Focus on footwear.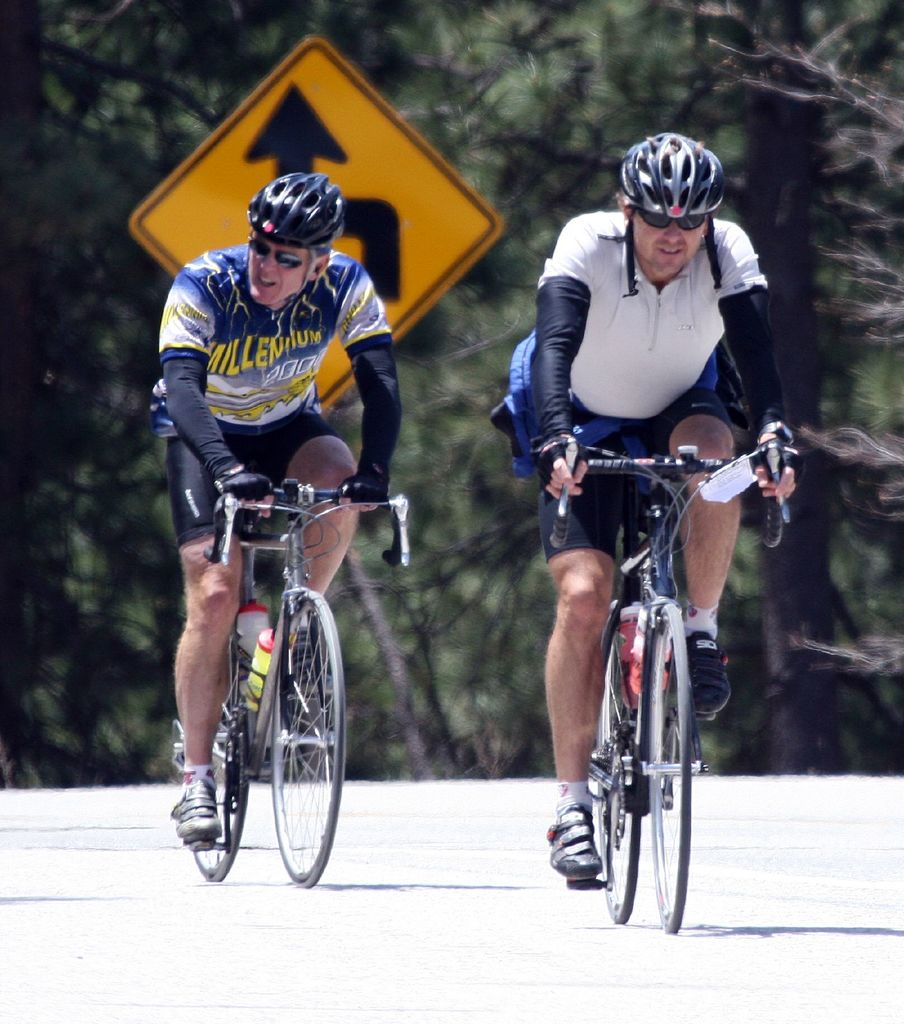
Focused at l=545, t=803, r=601, b=892.
